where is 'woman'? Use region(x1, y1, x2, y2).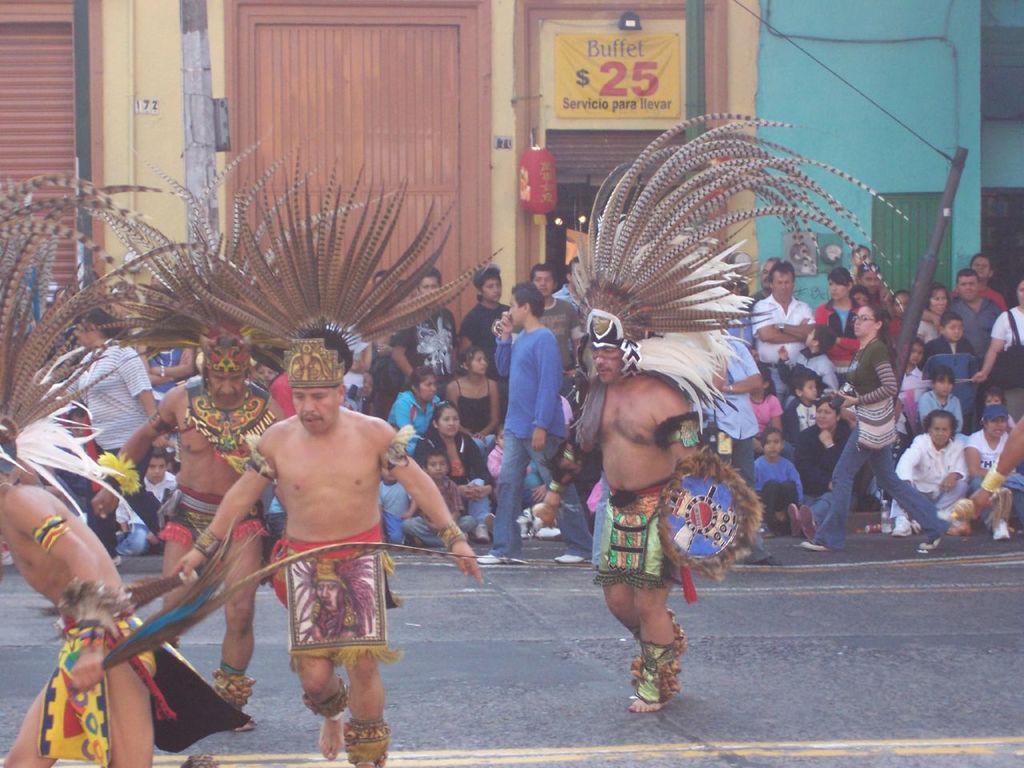
region(407, 397, 493, 545).
